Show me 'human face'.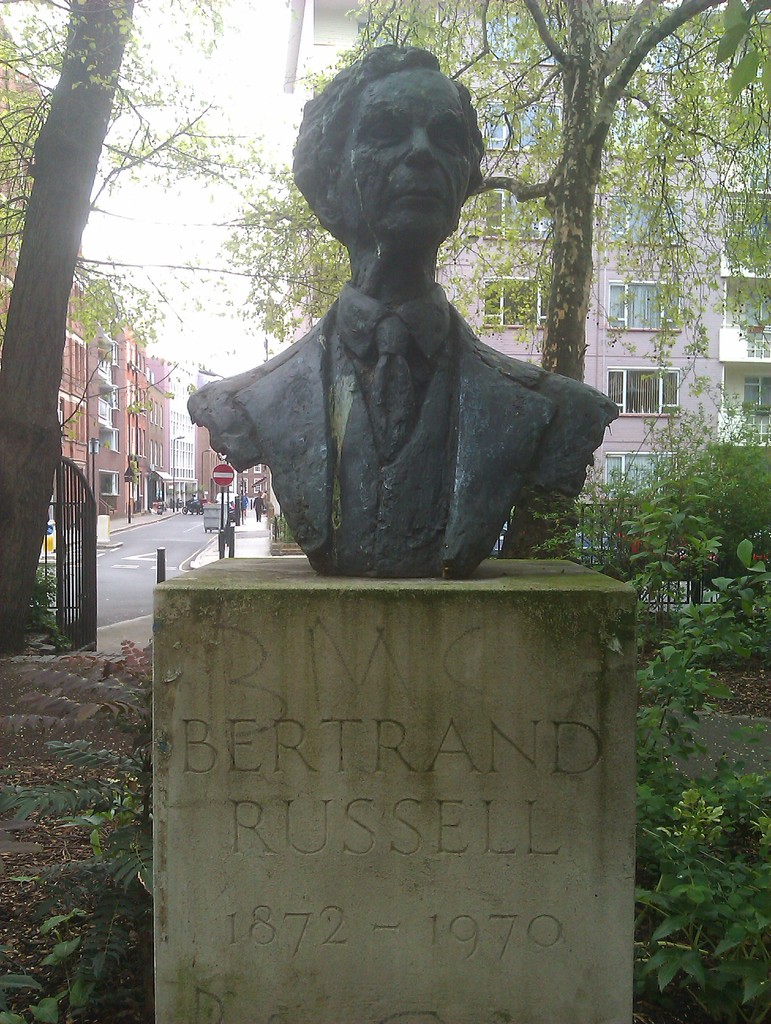
'human face' is here: [x1=330, y1=67, x2=480, y2=239].
